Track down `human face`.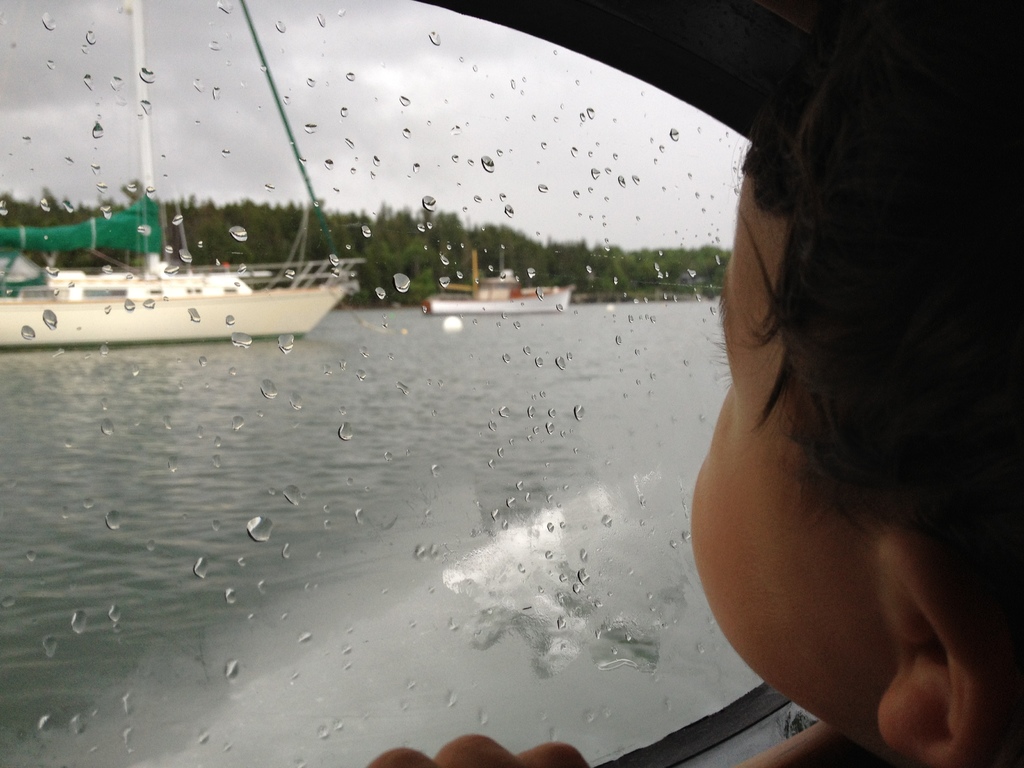
Tracked to x1=689 y1=175 x2=884 y2=755.
